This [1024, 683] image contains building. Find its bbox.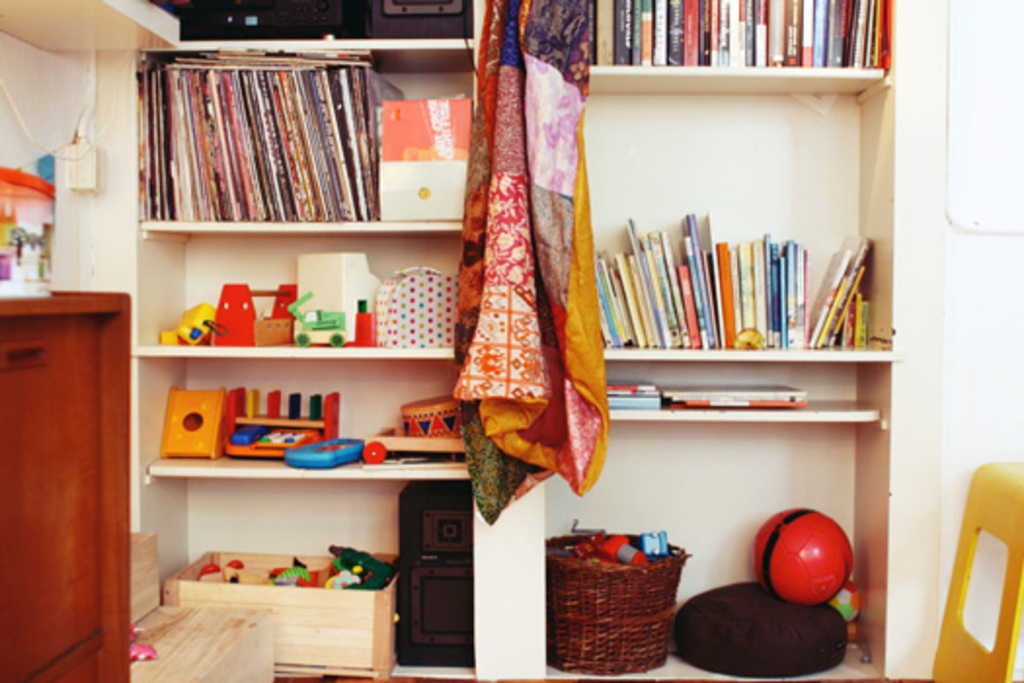
0:0:1020:681.
